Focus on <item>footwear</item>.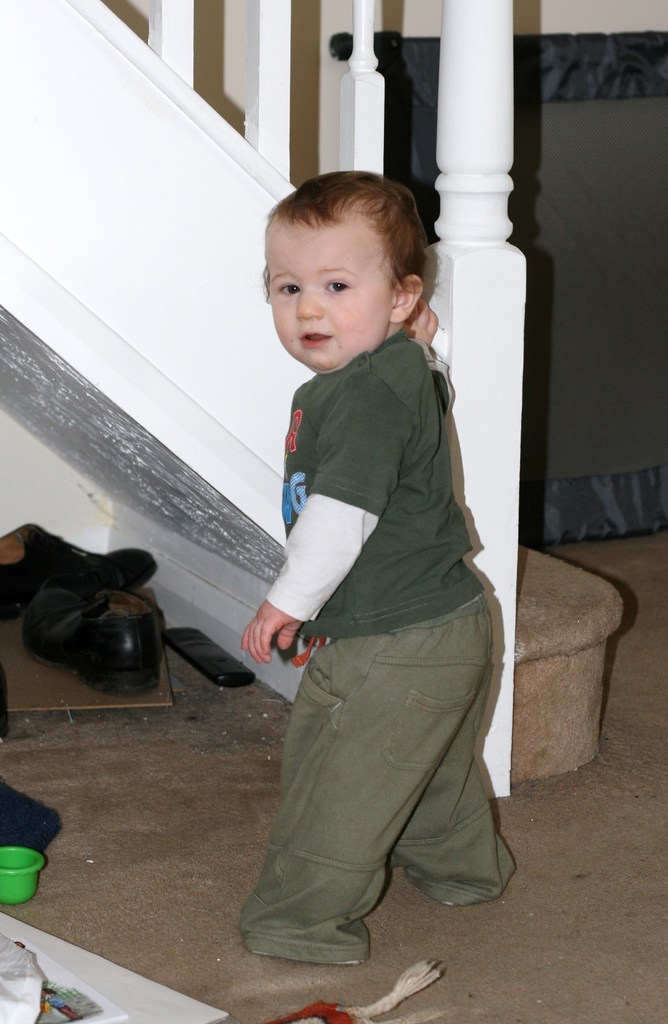
Focused at [22,591,162,698].
